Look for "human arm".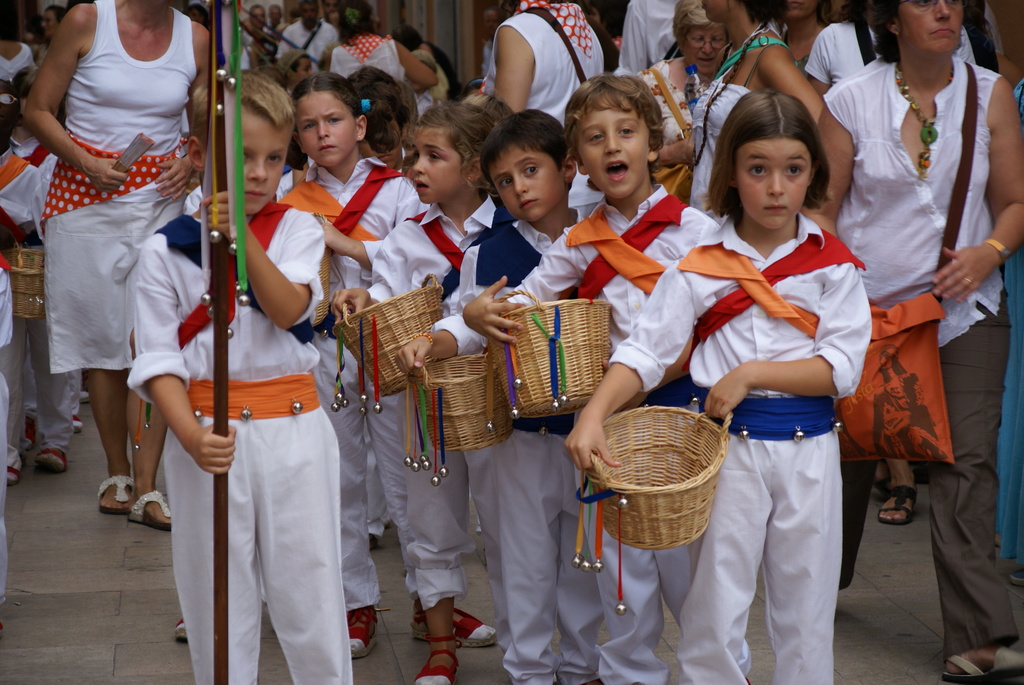
Found: (left=701, top=258, right=876, bottom=426).
